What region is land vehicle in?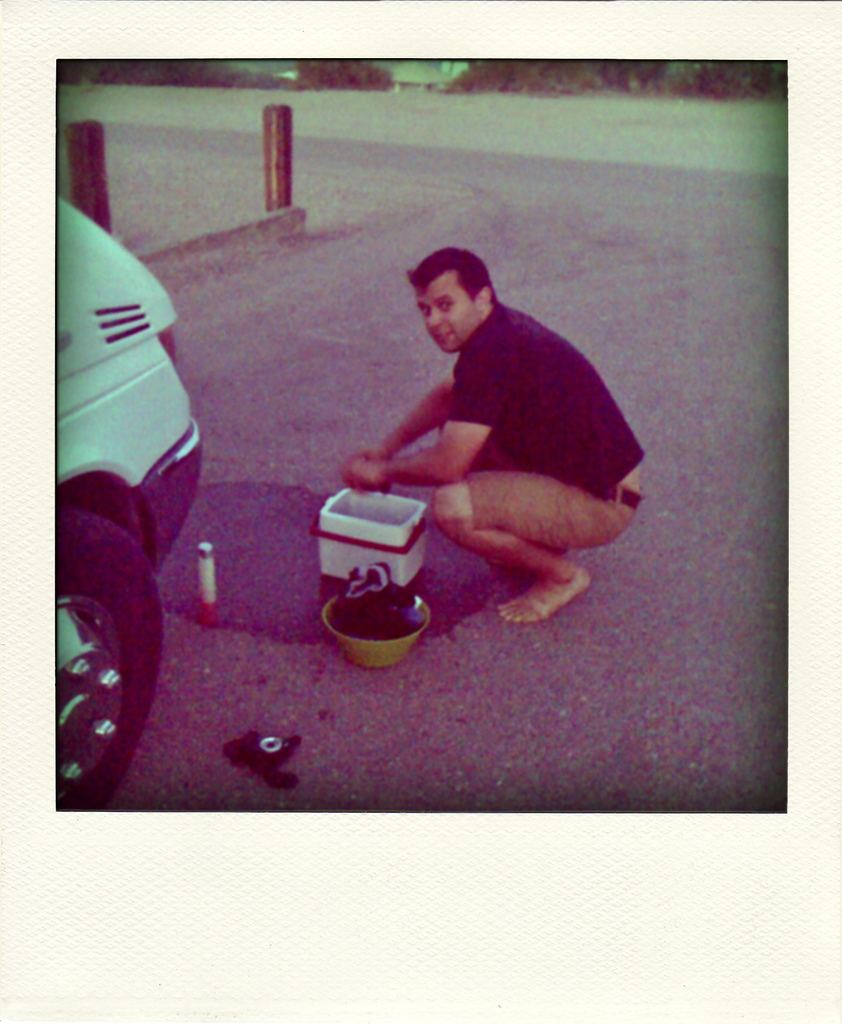
[left=30, top=170, right=224, bottom=772].
